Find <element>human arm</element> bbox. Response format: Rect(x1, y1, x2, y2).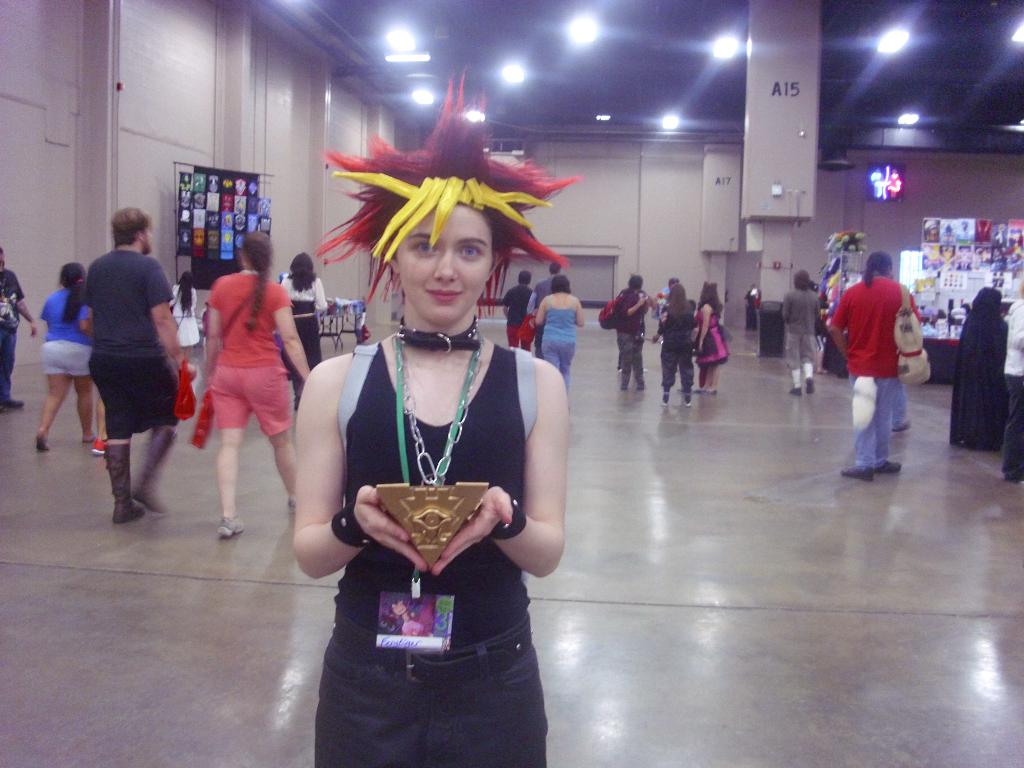
Rect(80, 308, 91, 337).
